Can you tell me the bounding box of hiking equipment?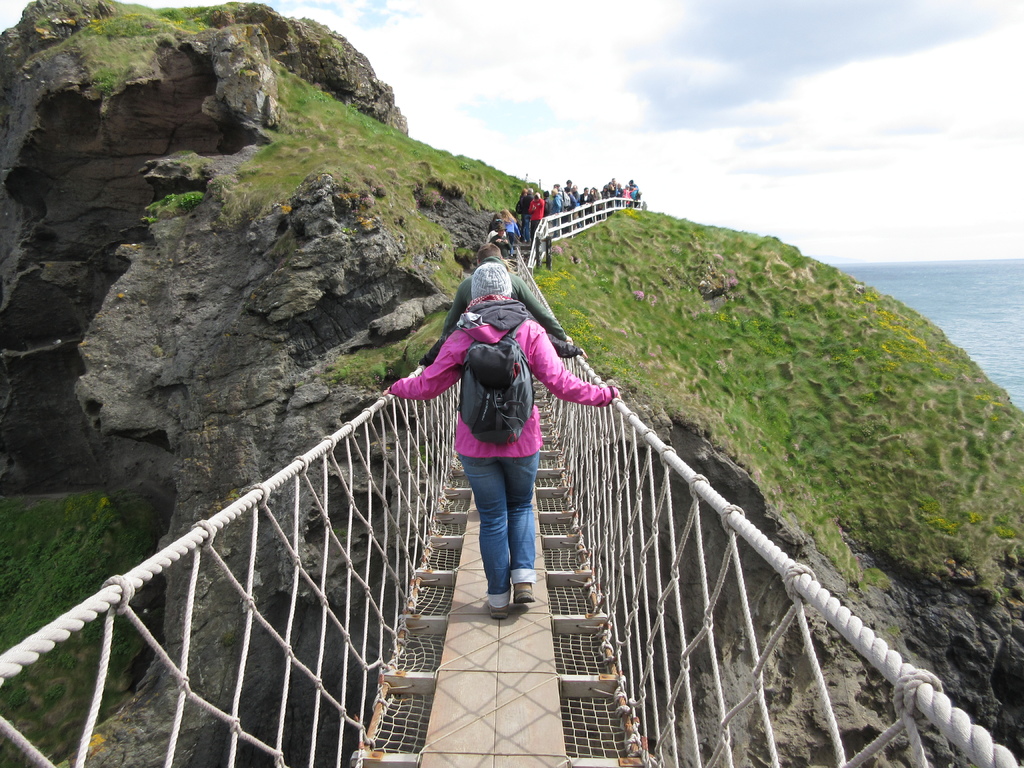
<bbox>459, 316, 536, 447</bbox>.
